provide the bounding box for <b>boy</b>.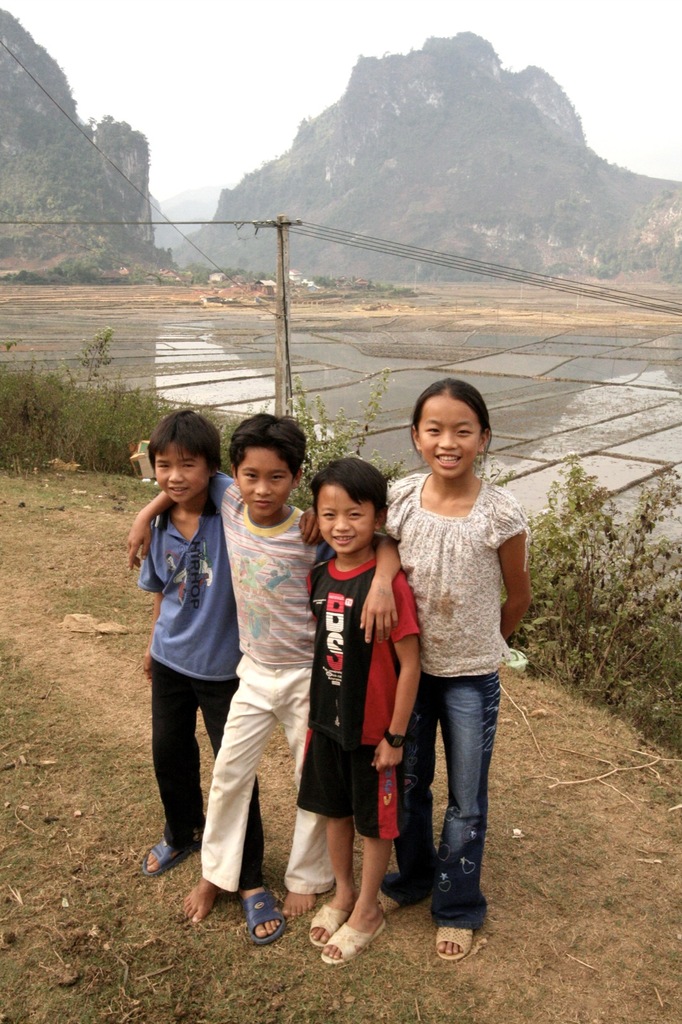
<box>116,404,348,942</box>.
